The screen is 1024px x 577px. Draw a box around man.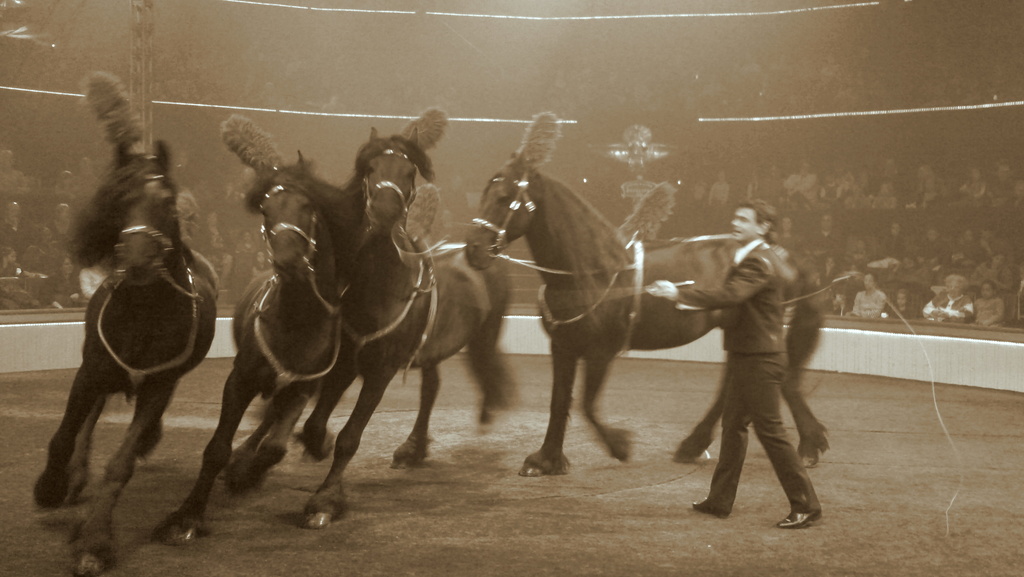
bbox=[189, 177, 217, 211].
